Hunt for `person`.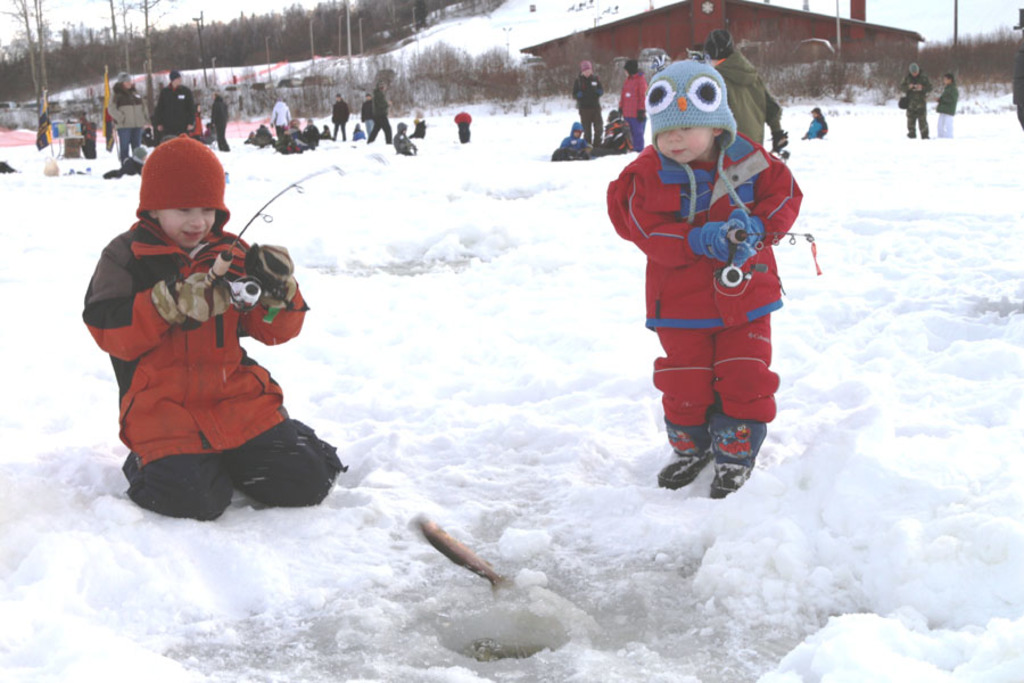
Hunted down at x1=704 y1=28 x2=790 y2=165.
